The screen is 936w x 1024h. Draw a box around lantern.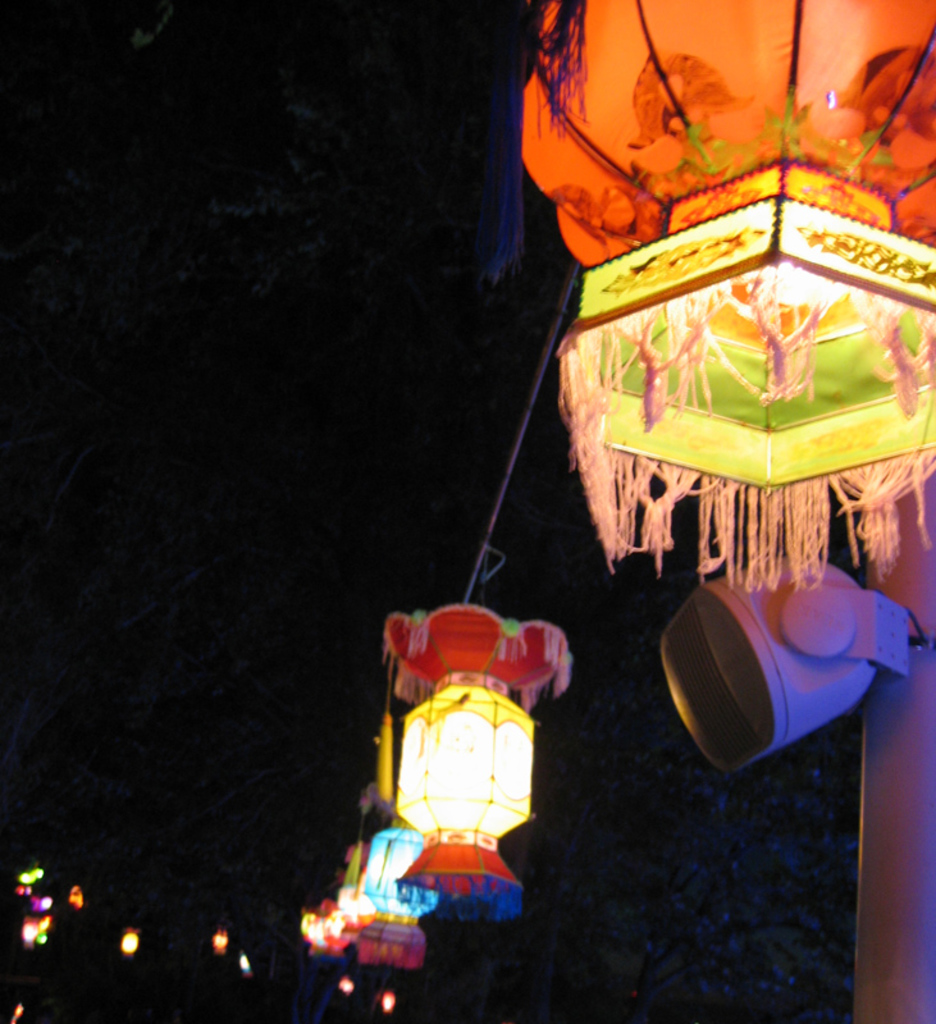
crop(328, 901, 351, 955).
